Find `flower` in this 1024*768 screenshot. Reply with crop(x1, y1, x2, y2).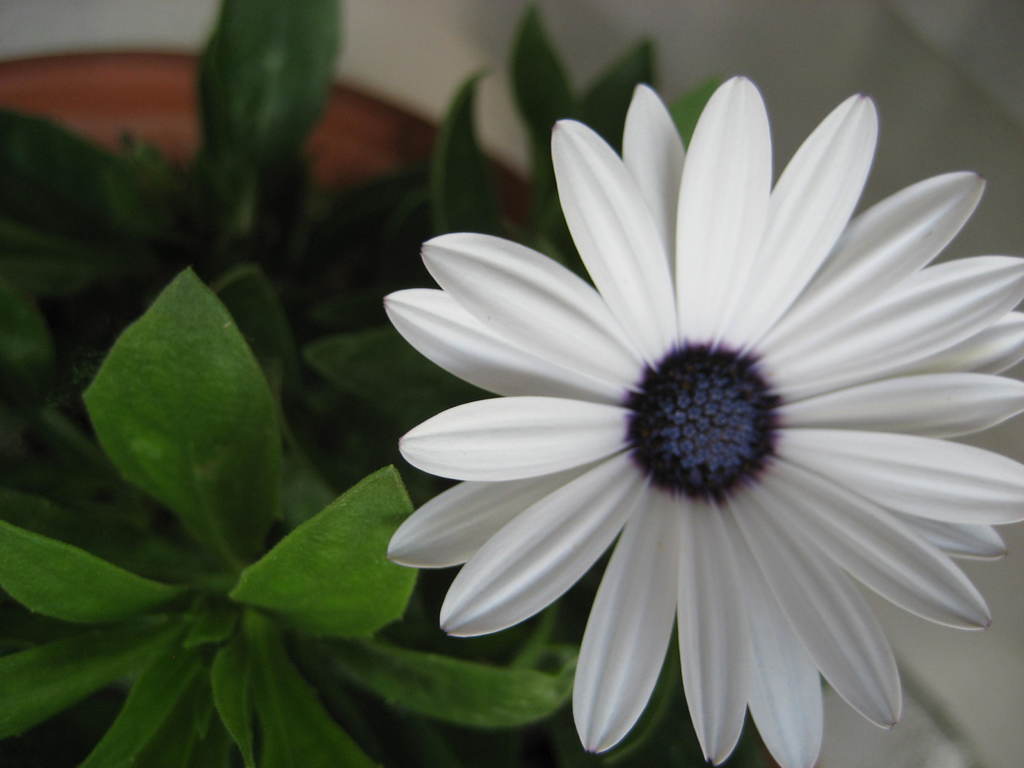
crop(394, 139, 1005, 706).
